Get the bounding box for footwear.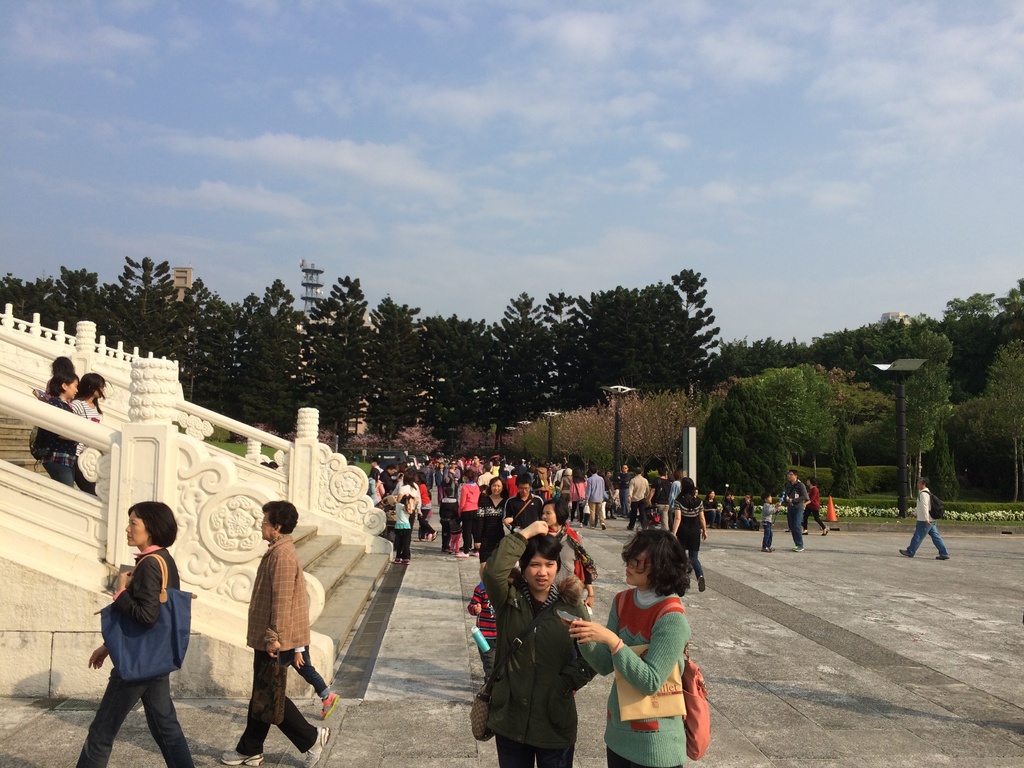
[792,545,804,553].
